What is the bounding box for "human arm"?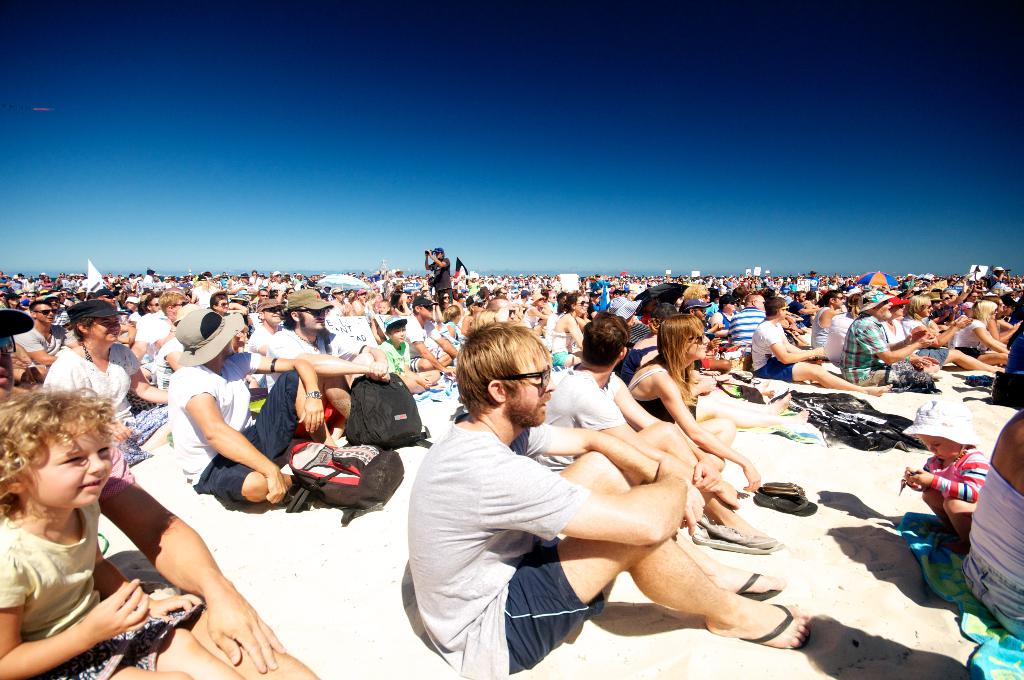
rect(473, 437, 696, 553).
